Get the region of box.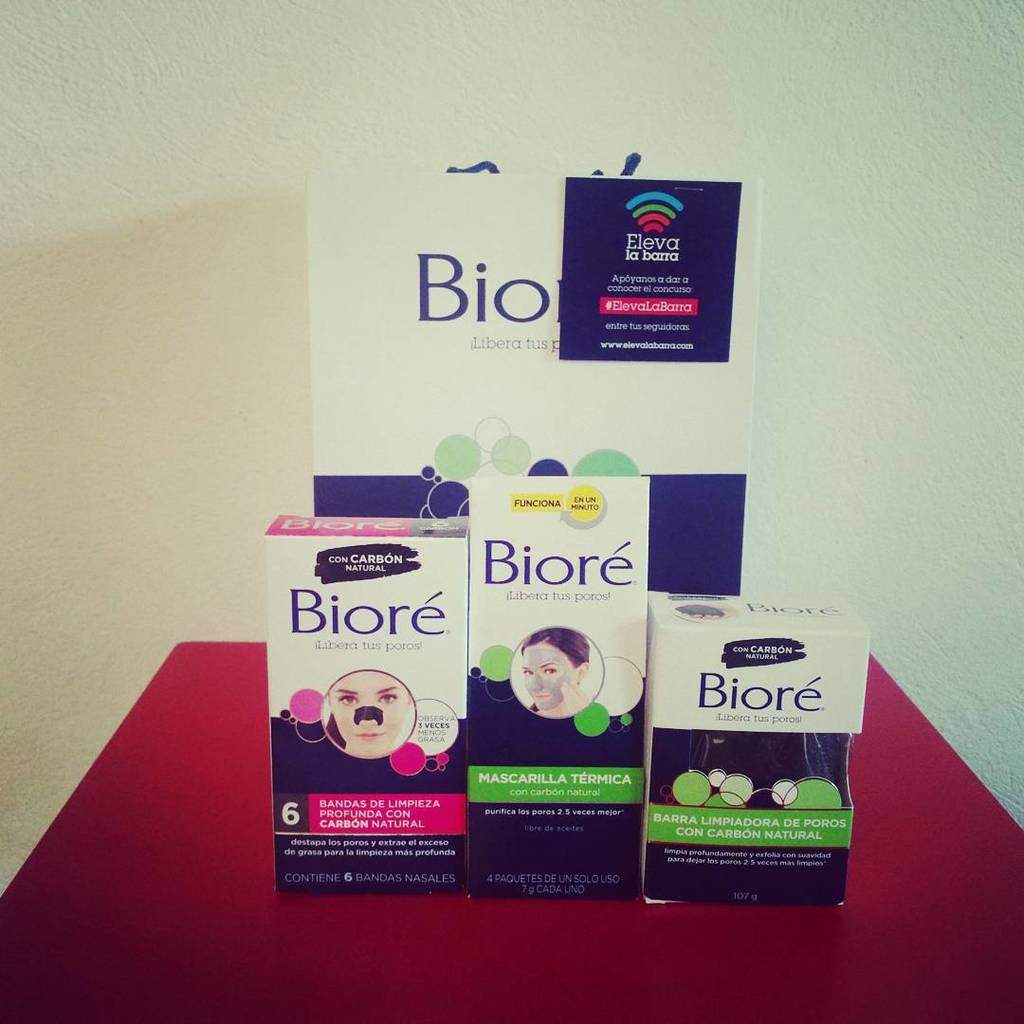
[x1=462, y1=476, x2=648, y2=898].
